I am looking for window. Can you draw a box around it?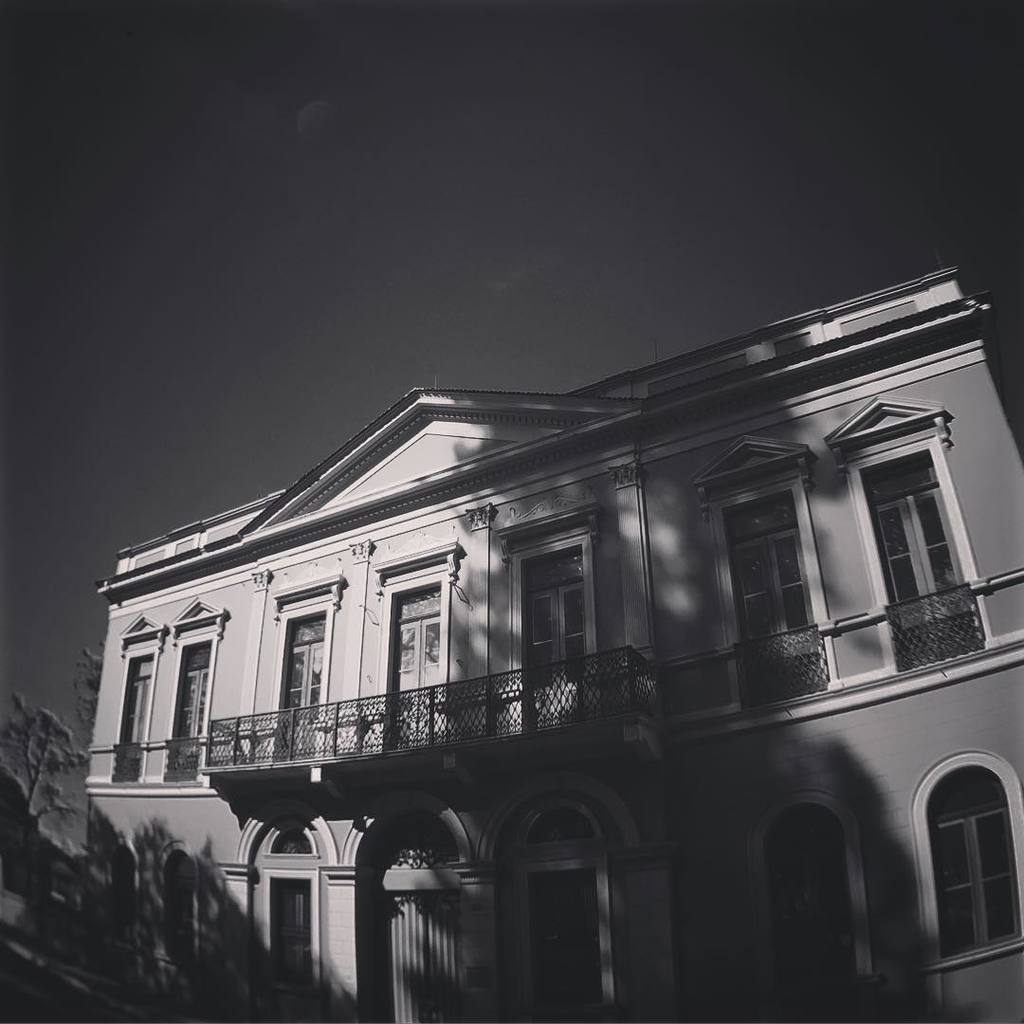
Sure, the bounding box is select_region(713, 476, 848, 717).
